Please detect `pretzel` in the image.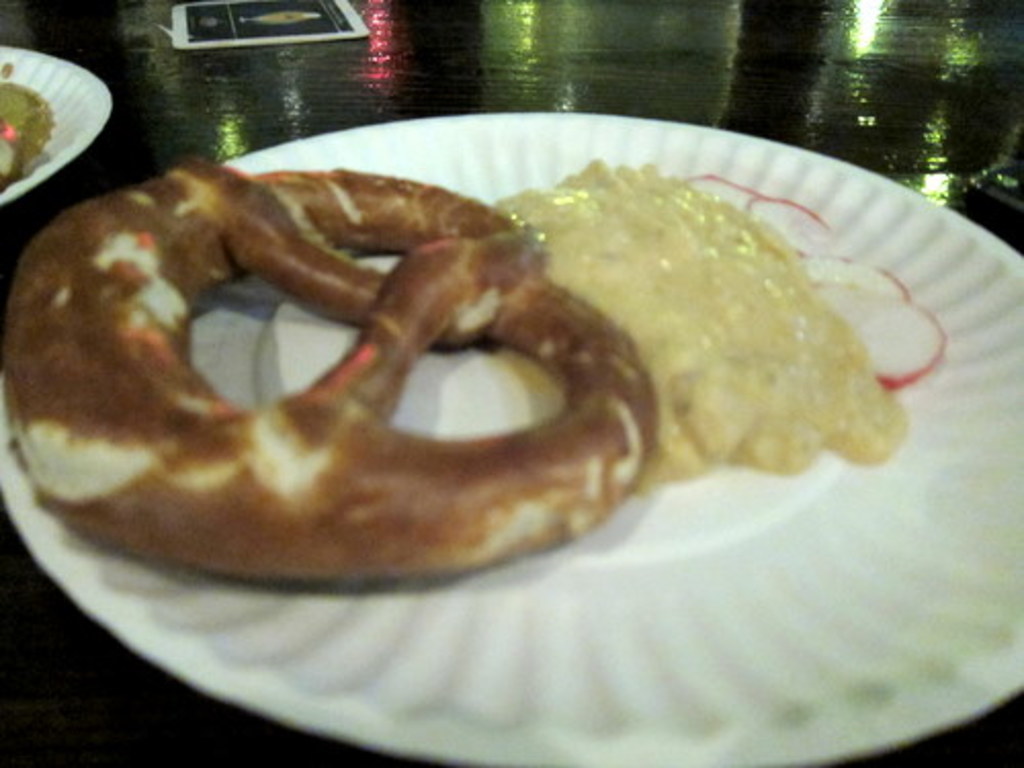
bbox(0, 158, 659, 584).
